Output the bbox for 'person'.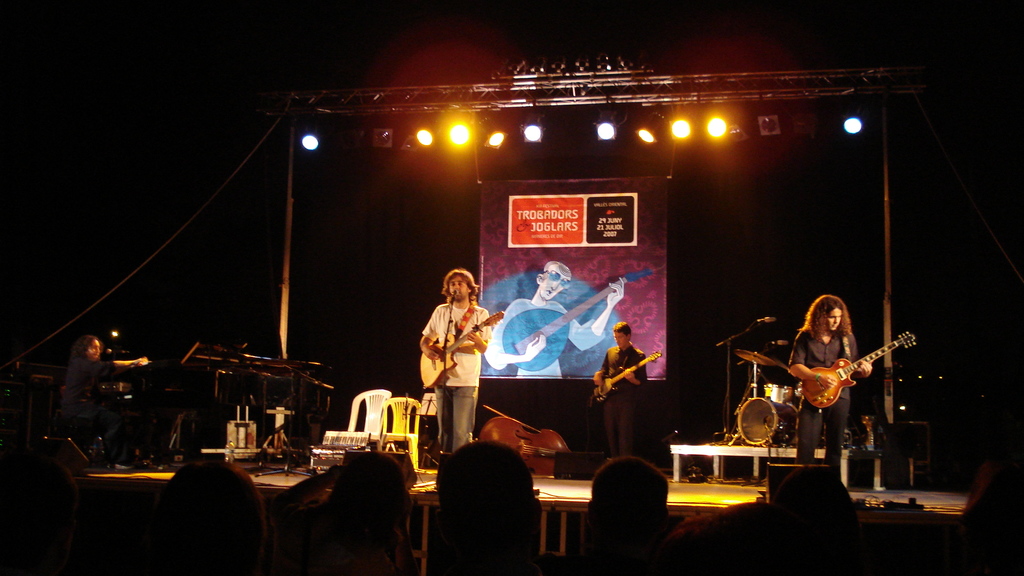
{"left": 424, "top": 253, "right": 490, "bottom": 472}.
